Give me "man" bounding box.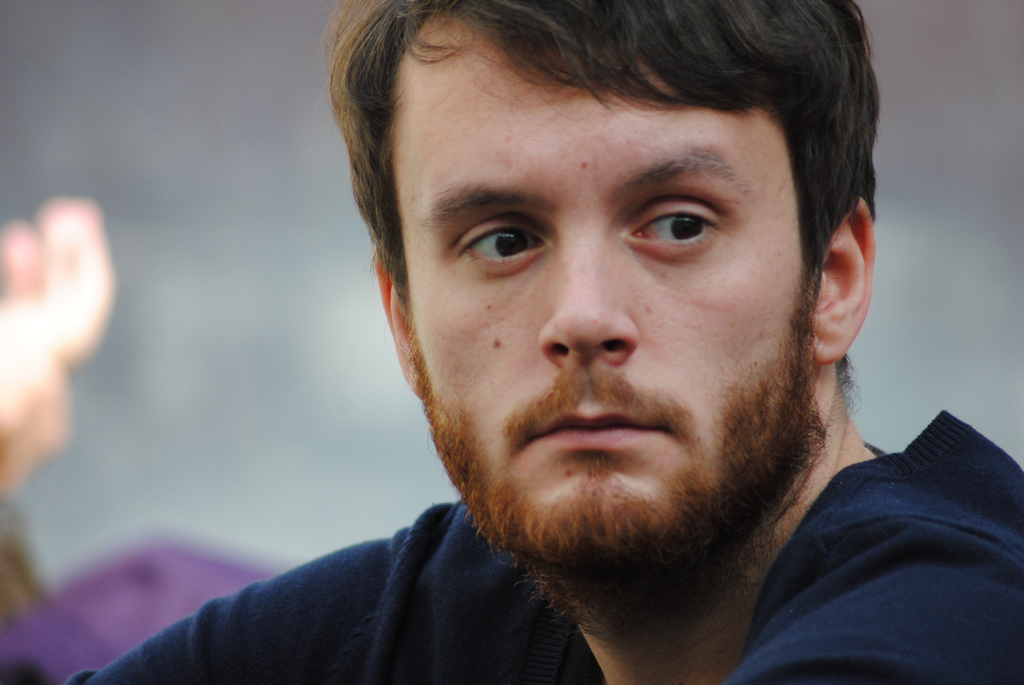
[61,0,1023,684].
